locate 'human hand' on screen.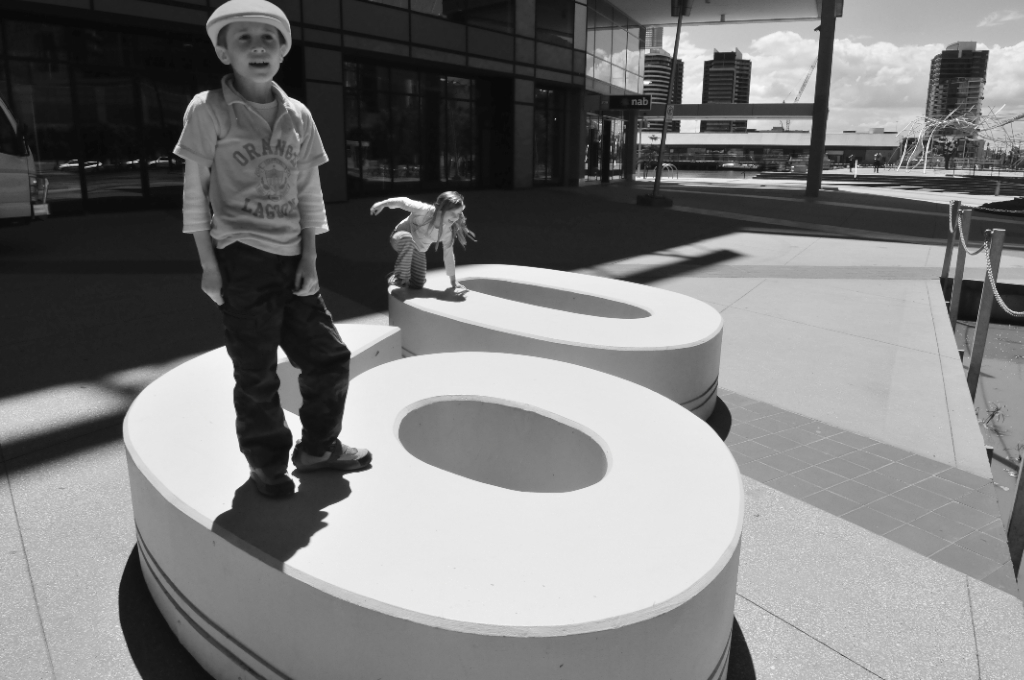
On screen at BBox(453, 280, 465, 288).
